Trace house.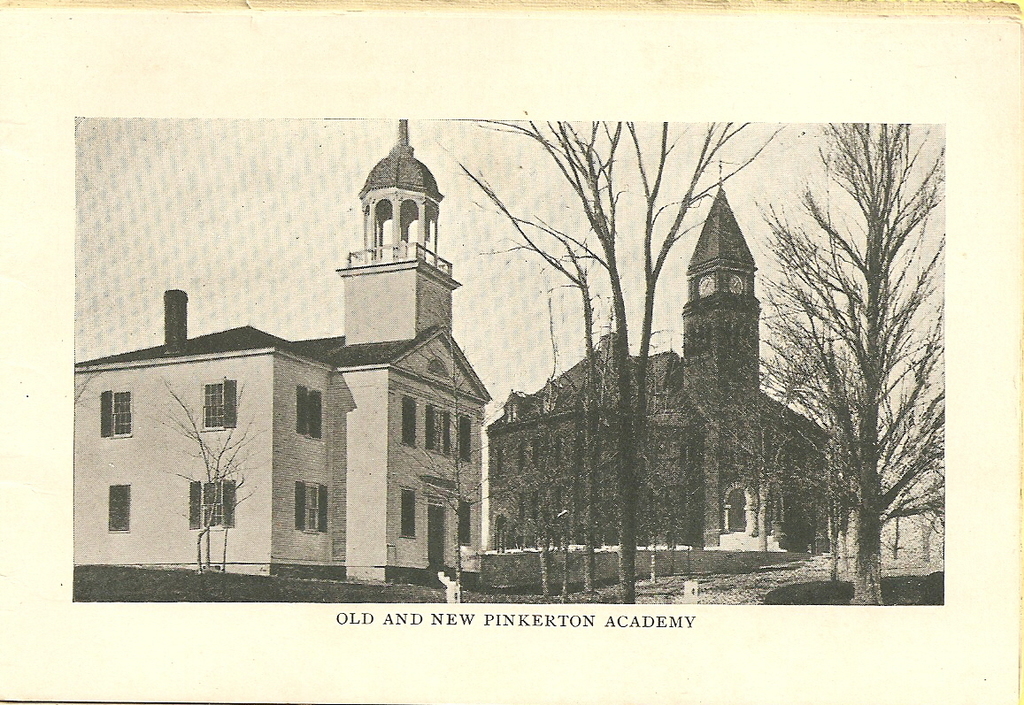
Traced to bbox=[485, 188, 828, 554].
